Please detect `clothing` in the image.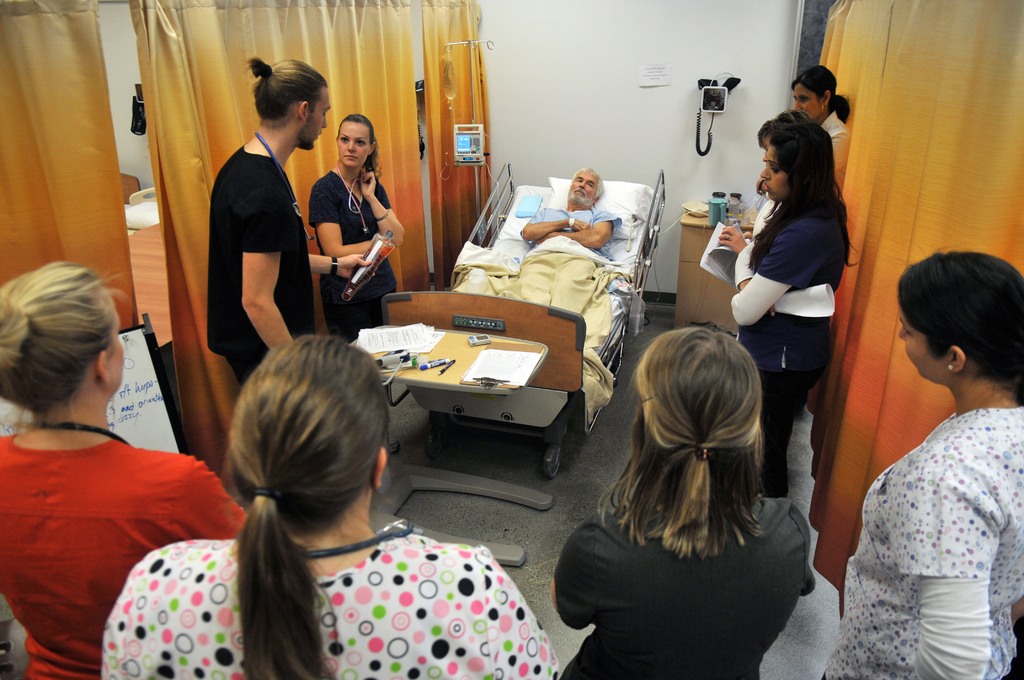
rect(762, 111, 847, 232).
